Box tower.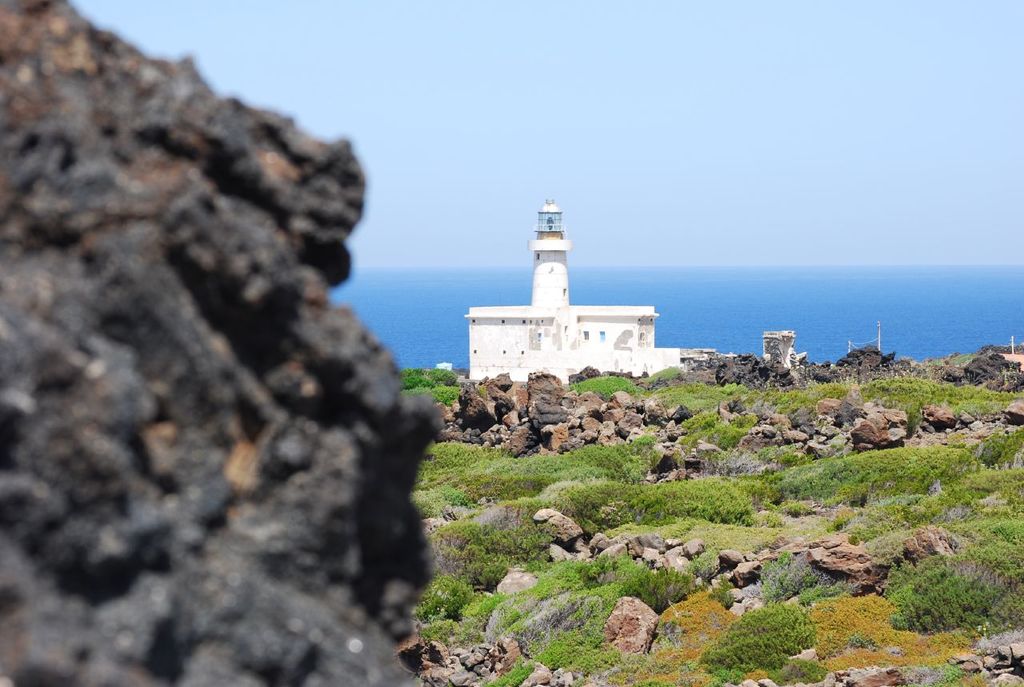
detection(446, 186, 704, 392).
